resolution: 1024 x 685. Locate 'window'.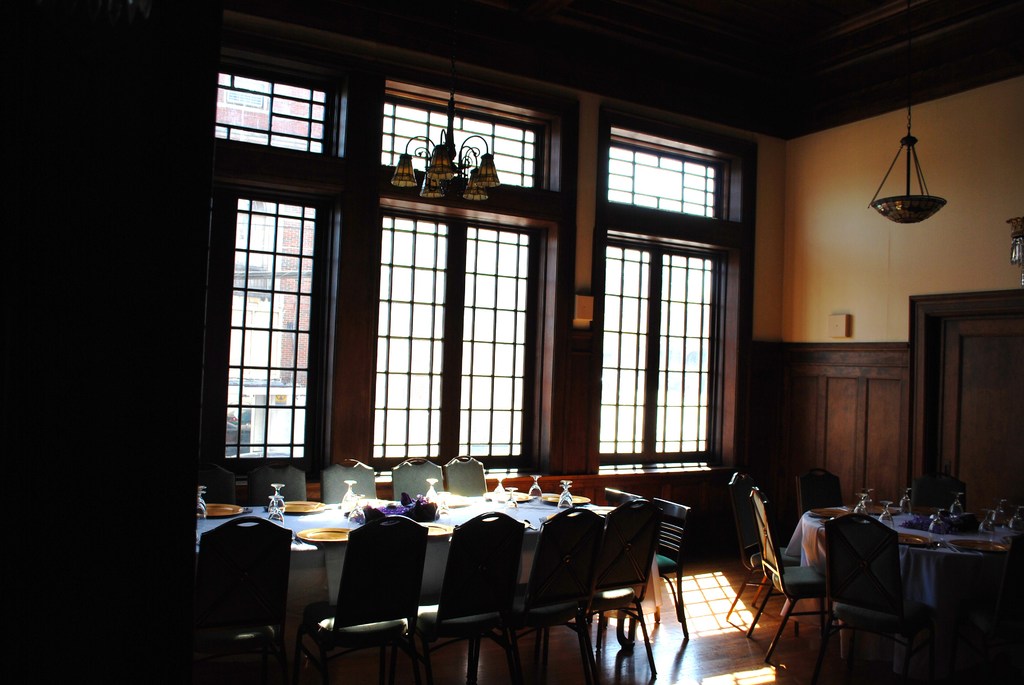
(234, 202, 329, 472).
